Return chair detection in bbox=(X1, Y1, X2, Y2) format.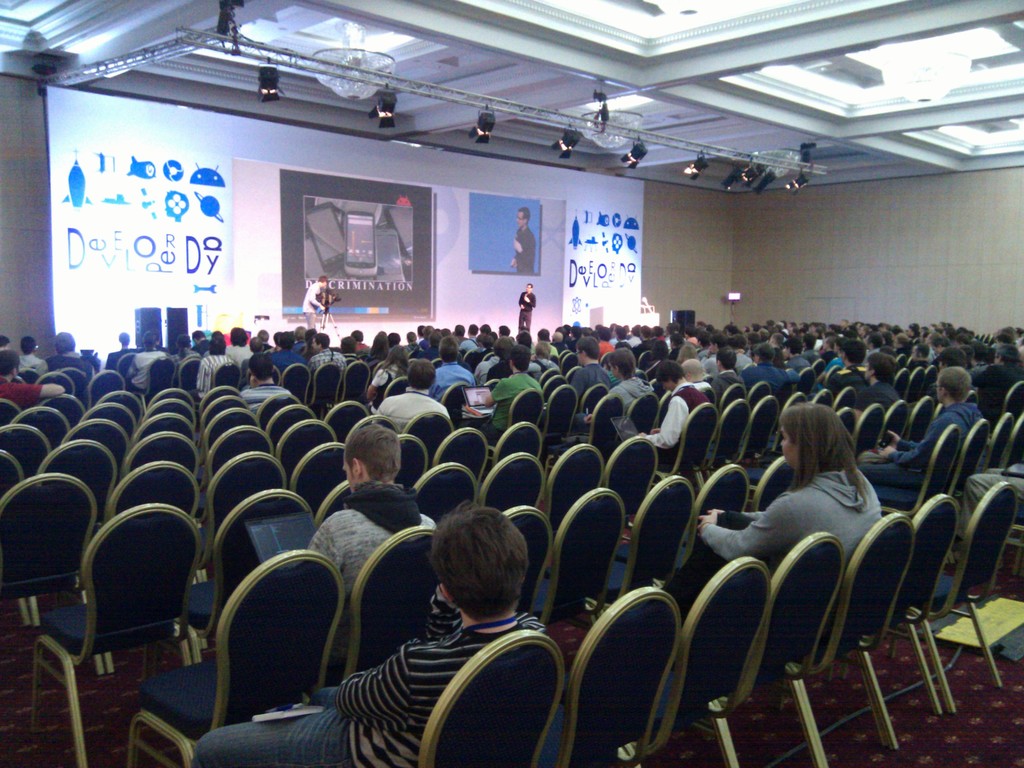
bbox=(579, 475, 692, 612).
